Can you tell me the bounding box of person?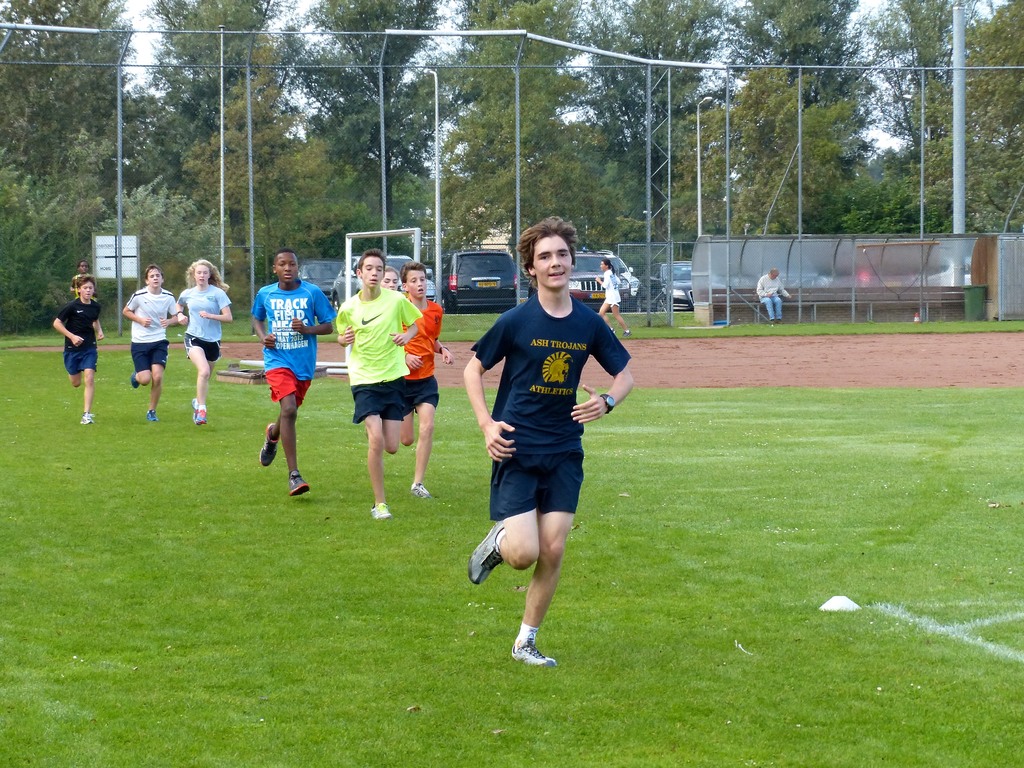
pyautogui.locateOnScreen(378, 267, 401, 292).
